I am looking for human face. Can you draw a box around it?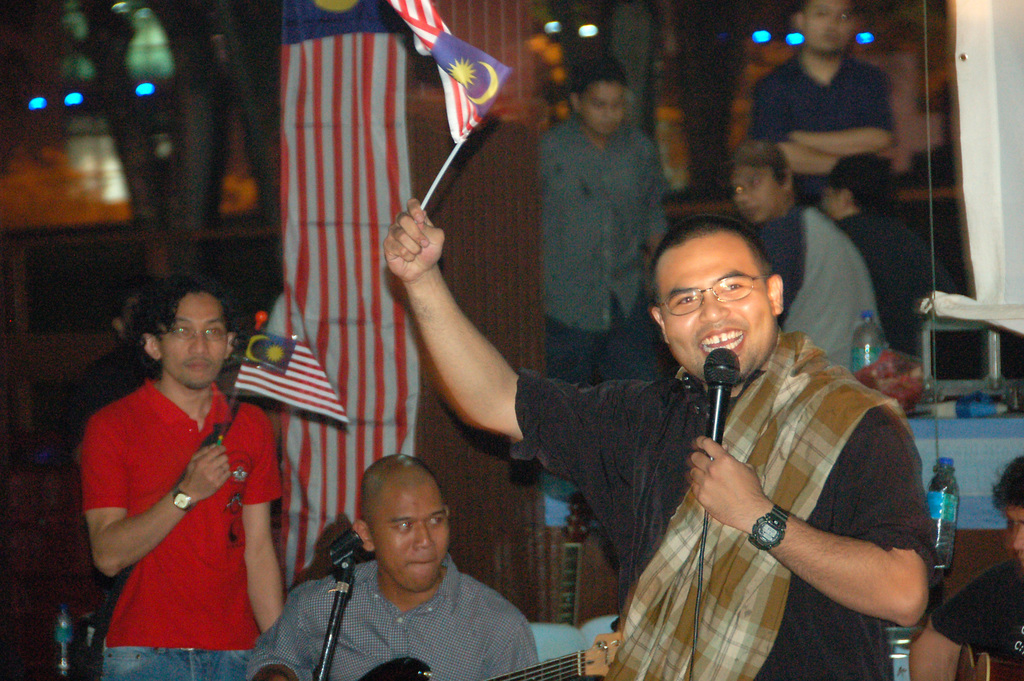
Sure, the bounding box is {"left": 162, "top": 290, "right": 227, "bottom": 391}.
